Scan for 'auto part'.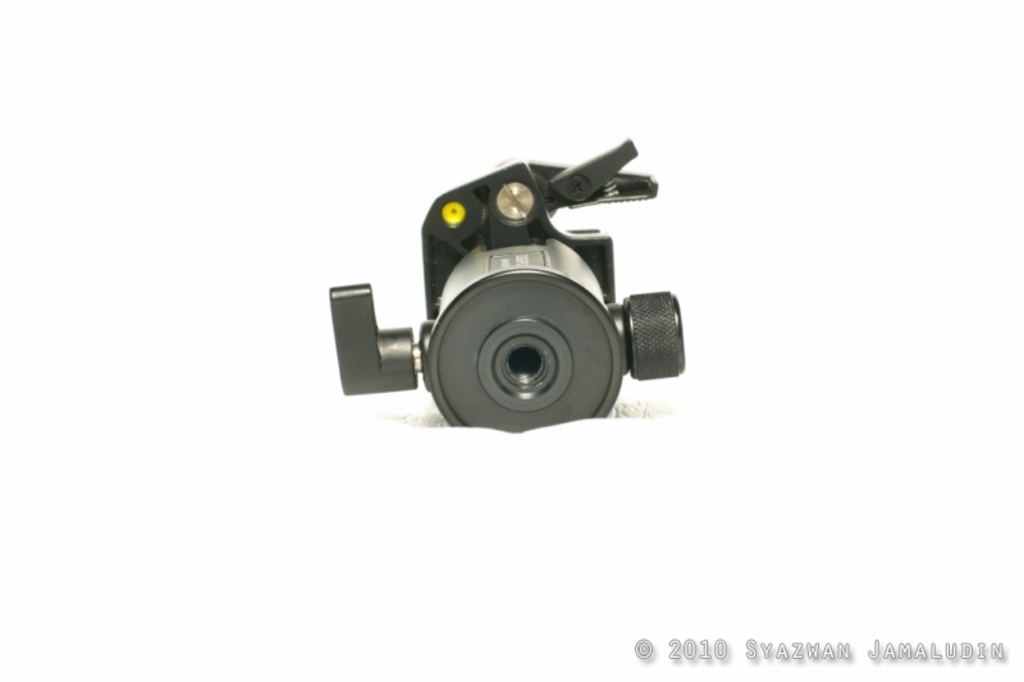
Scan result: 330 136 690 438.
